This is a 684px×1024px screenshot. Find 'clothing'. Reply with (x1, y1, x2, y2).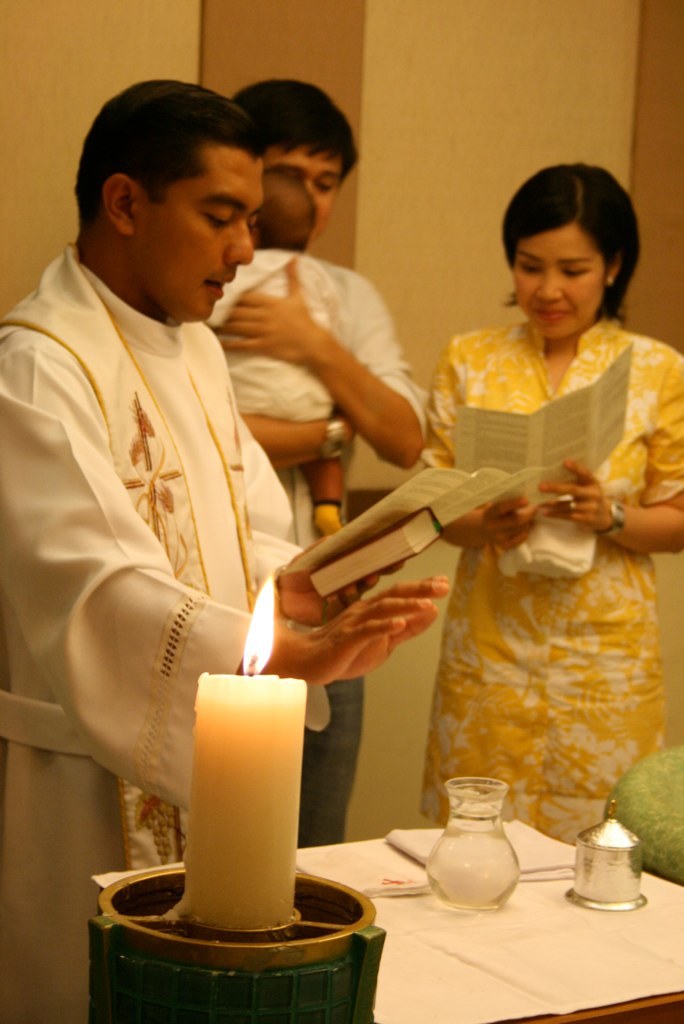
(186, 243, 446, 862).
